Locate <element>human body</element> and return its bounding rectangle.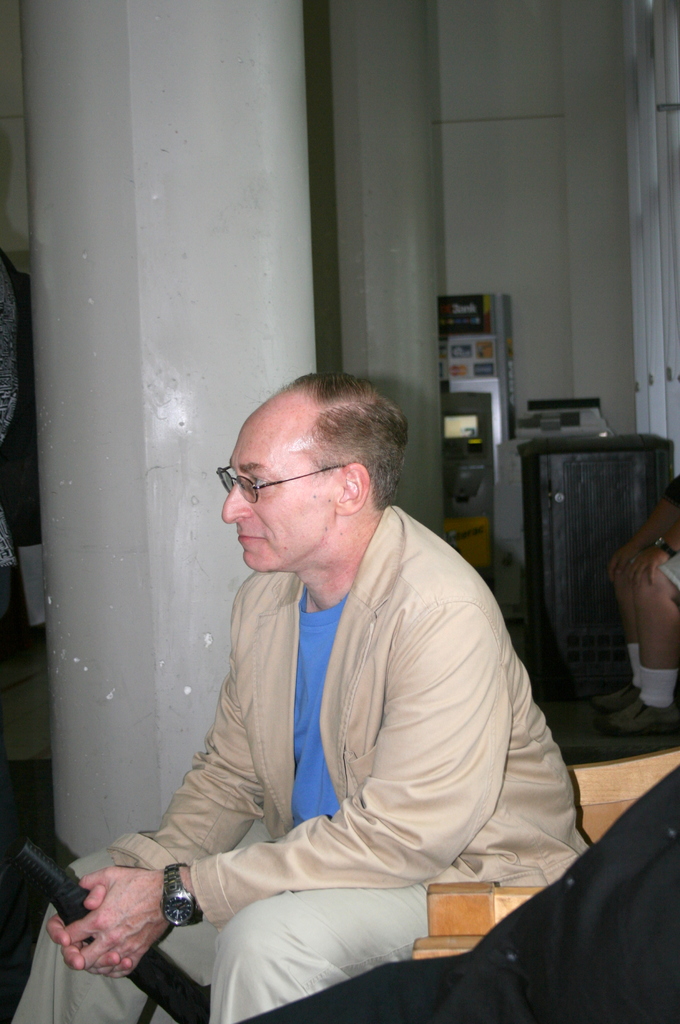
<bbox>141, 396, 558, 1023</bbox>.
